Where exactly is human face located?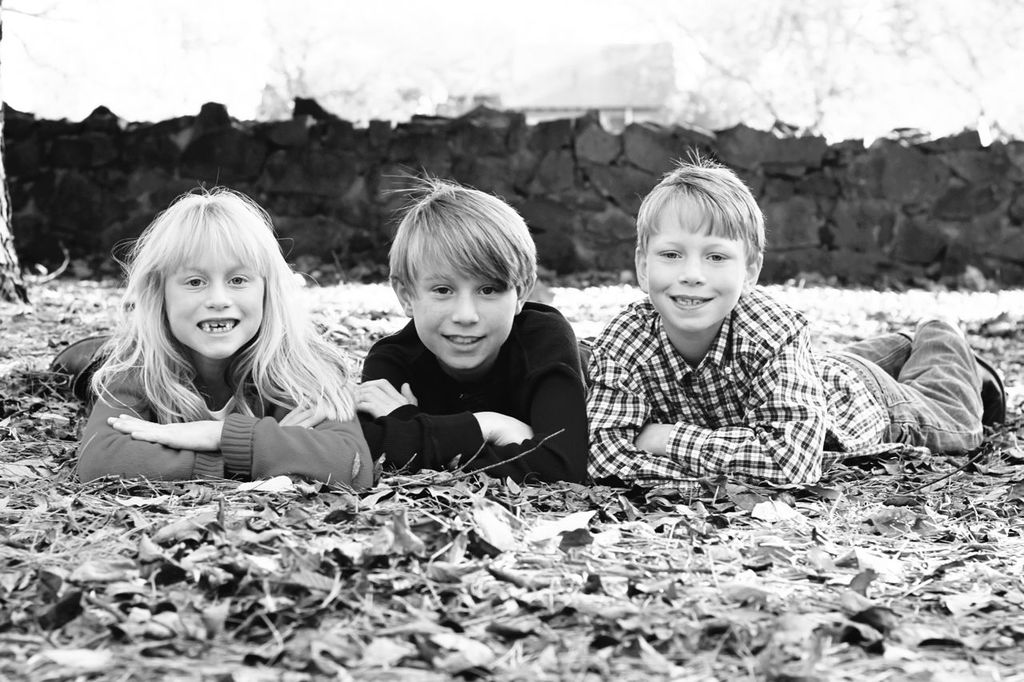
Its bounding box is l=406, t=243, r=515, b=364.
